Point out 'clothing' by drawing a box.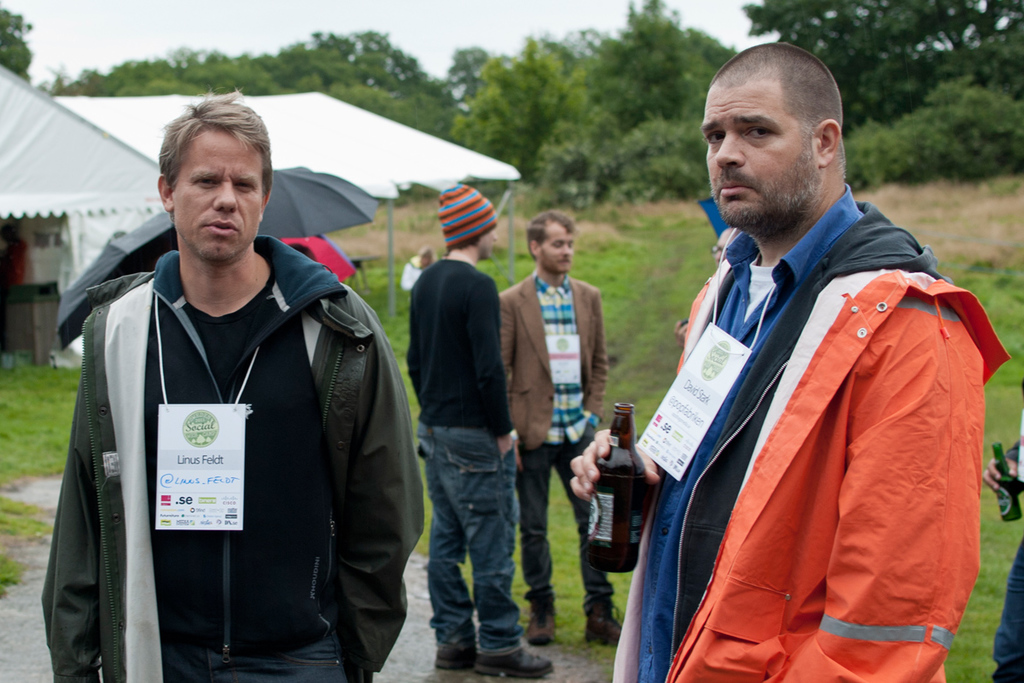
(409, 254, 528, 657).
